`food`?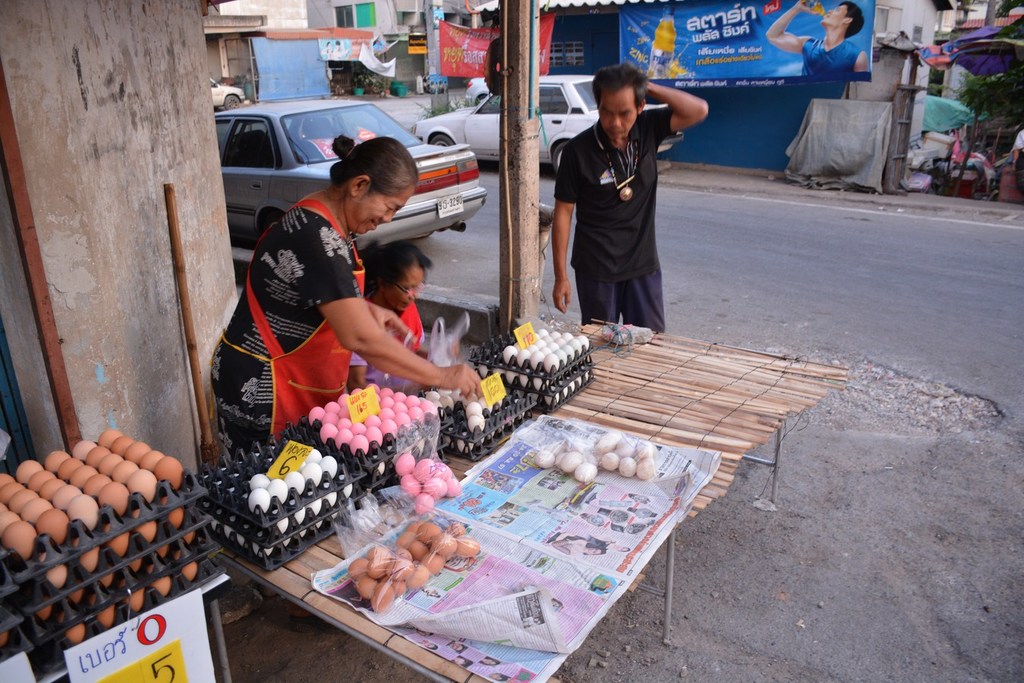
Rect(478, 323, 594, 409)
